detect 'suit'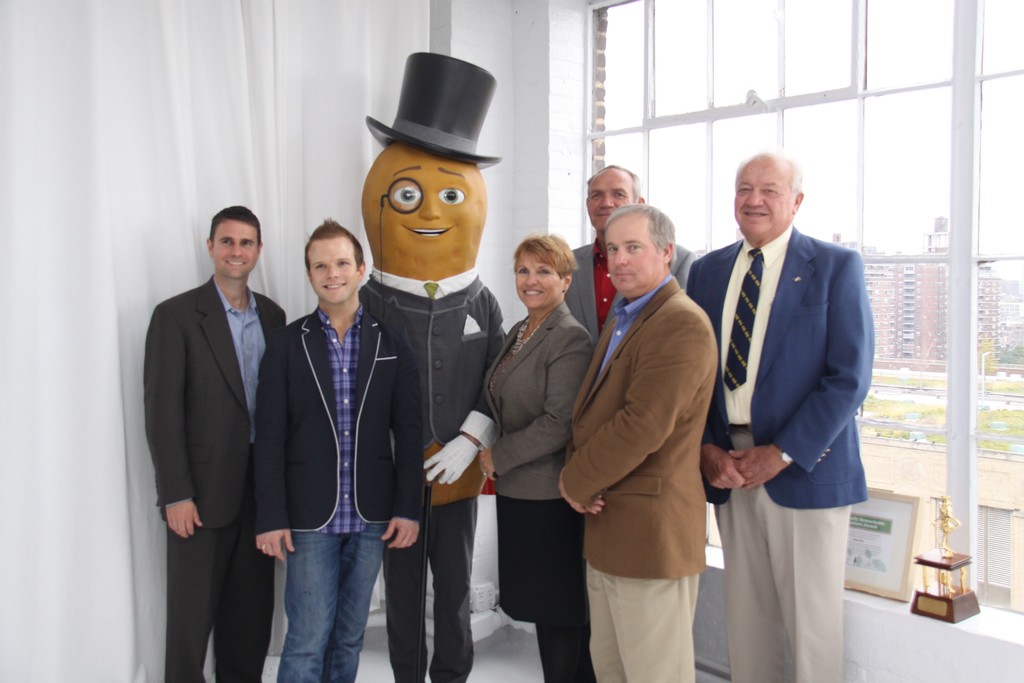
(left=561, top=243, right=691, bottom=345)
